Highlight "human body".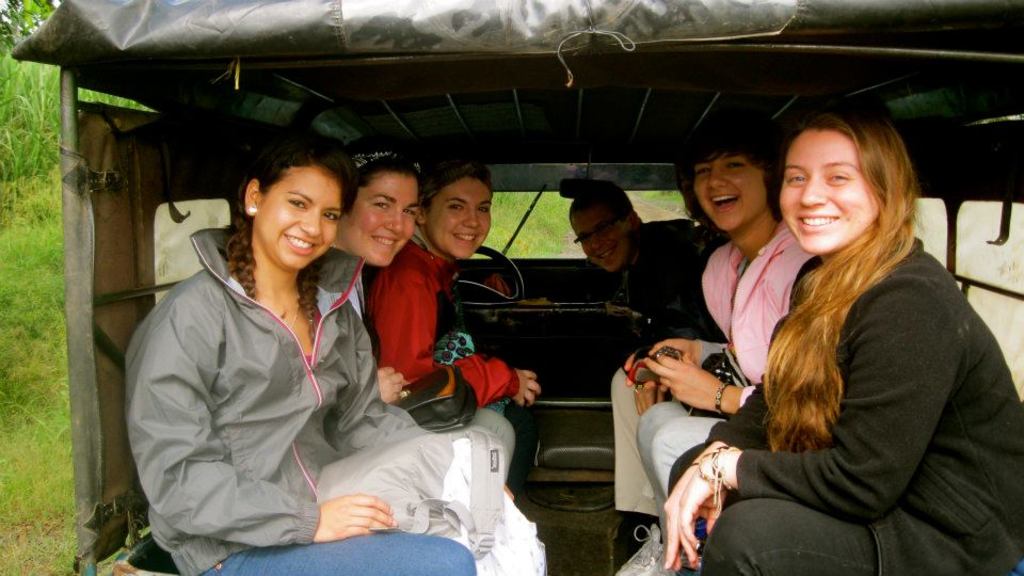
Highlighted region: crop(659, 240, 1023, 575).
